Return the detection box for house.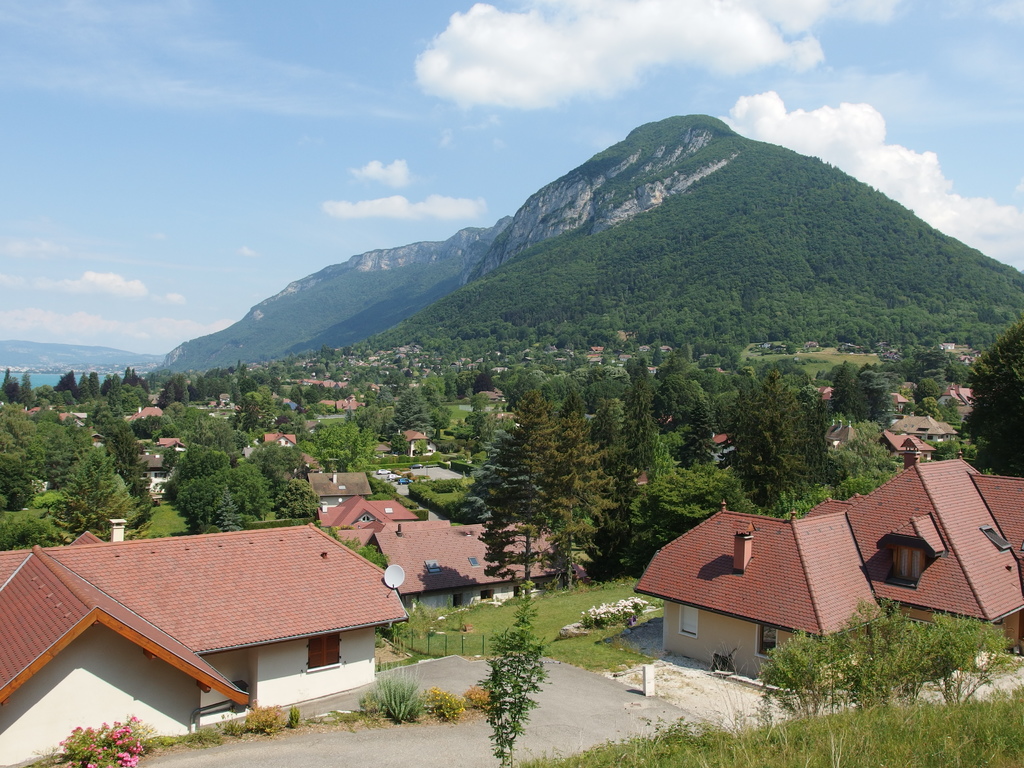
[588,346,612,364].
